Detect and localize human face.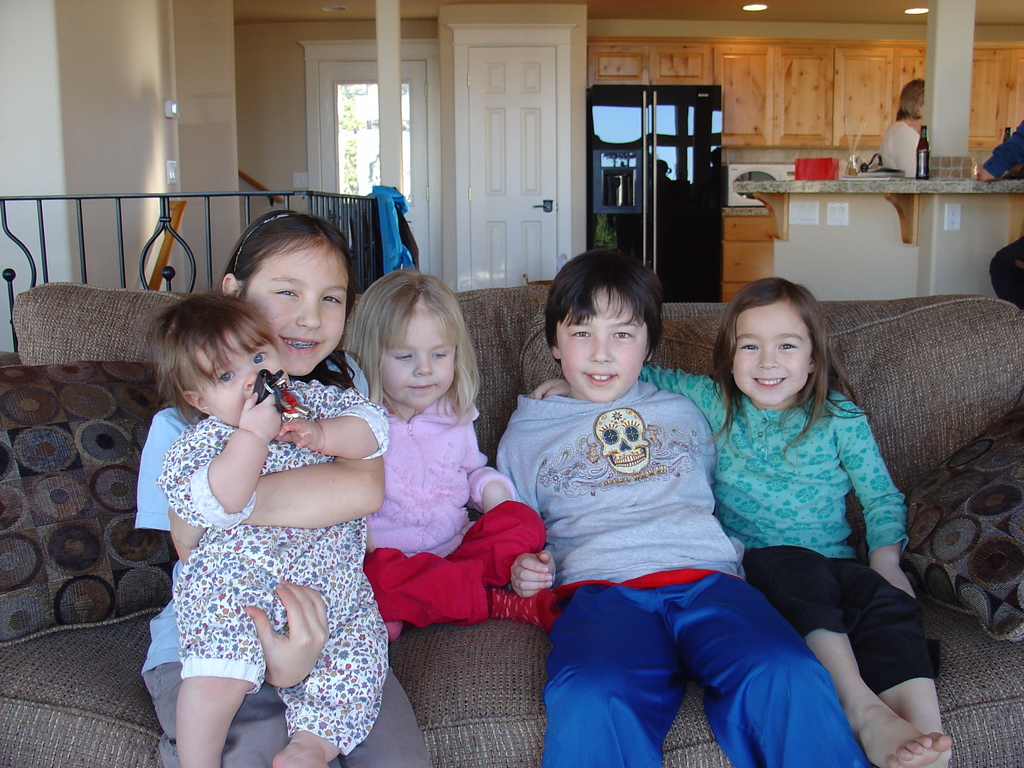
Localized at box(245, 238, 347, 382).
